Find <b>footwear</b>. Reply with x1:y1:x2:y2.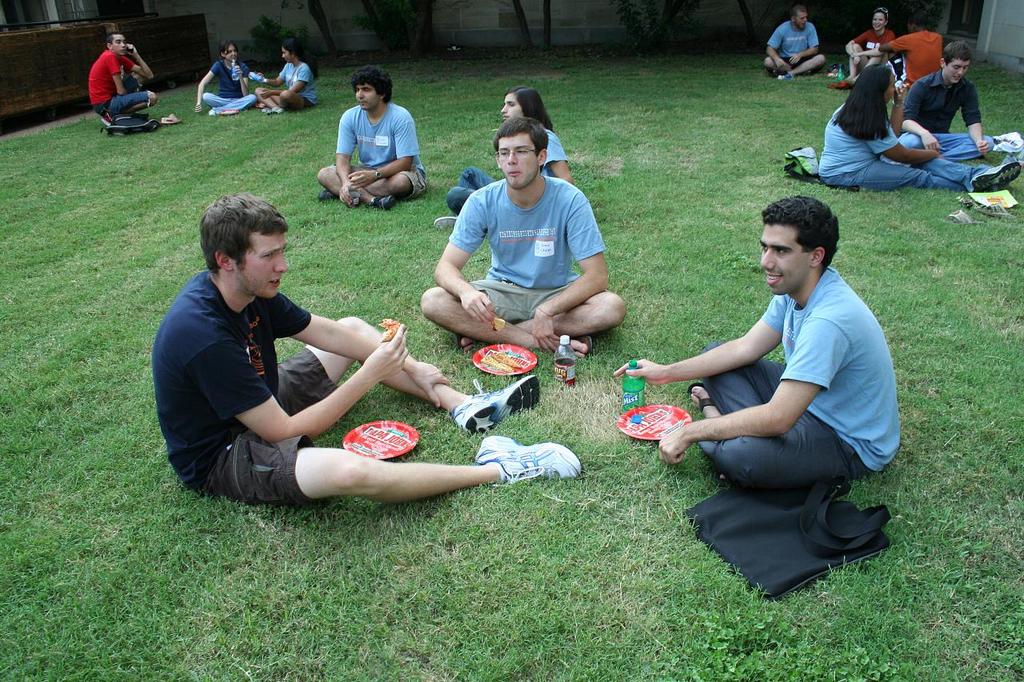
471:439:575:498.
